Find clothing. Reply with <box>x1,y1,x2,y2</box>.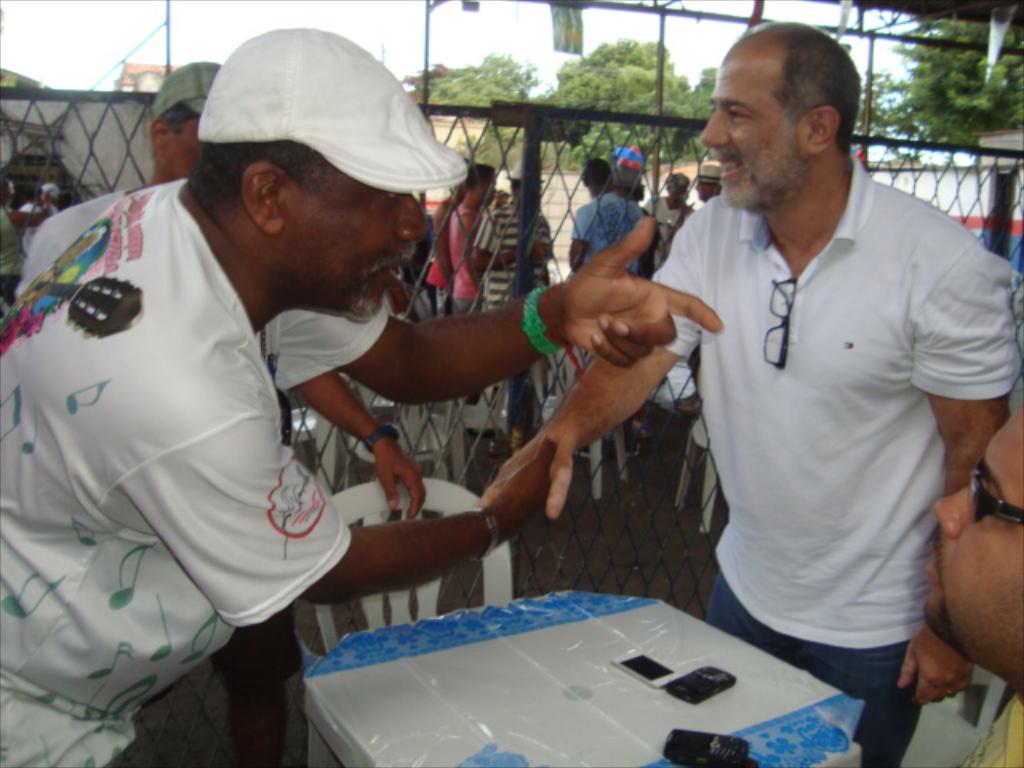
<box>424,197,451,322</box>.
